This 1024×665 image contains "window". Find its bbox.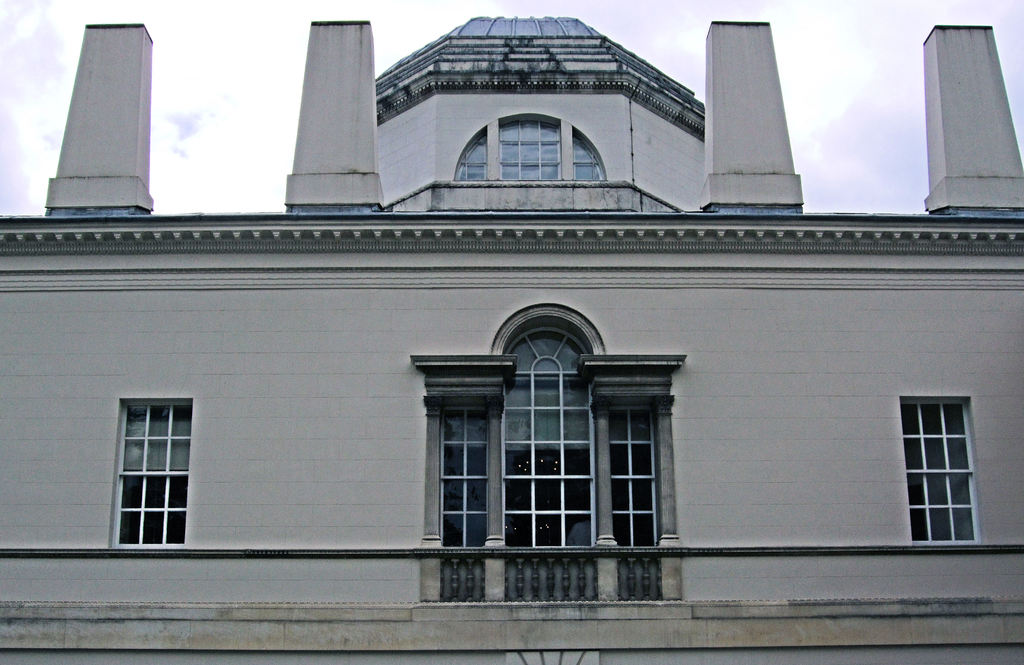
(left=572, top=127, right=604, bottom=181).
